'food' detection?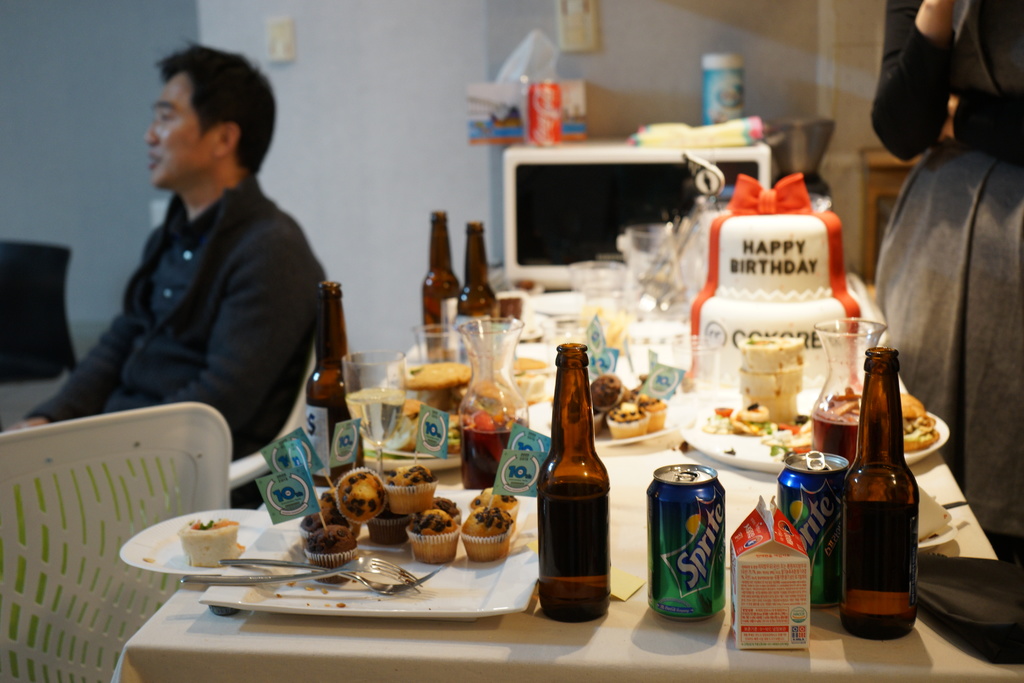
699:404:769:441
